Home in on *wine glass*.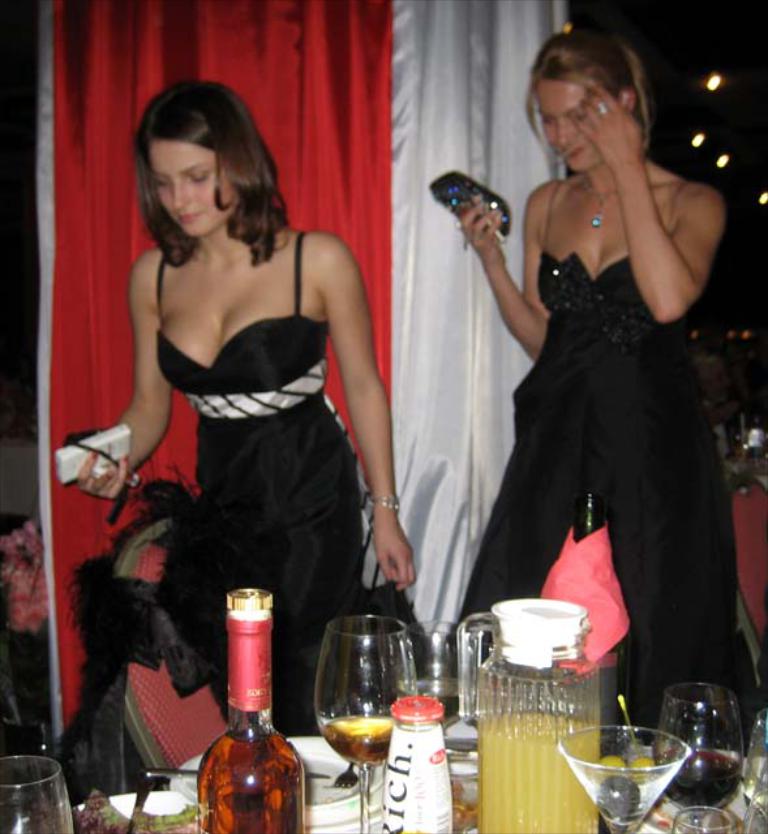
Homed in at box(0, 760, 72, 833).
